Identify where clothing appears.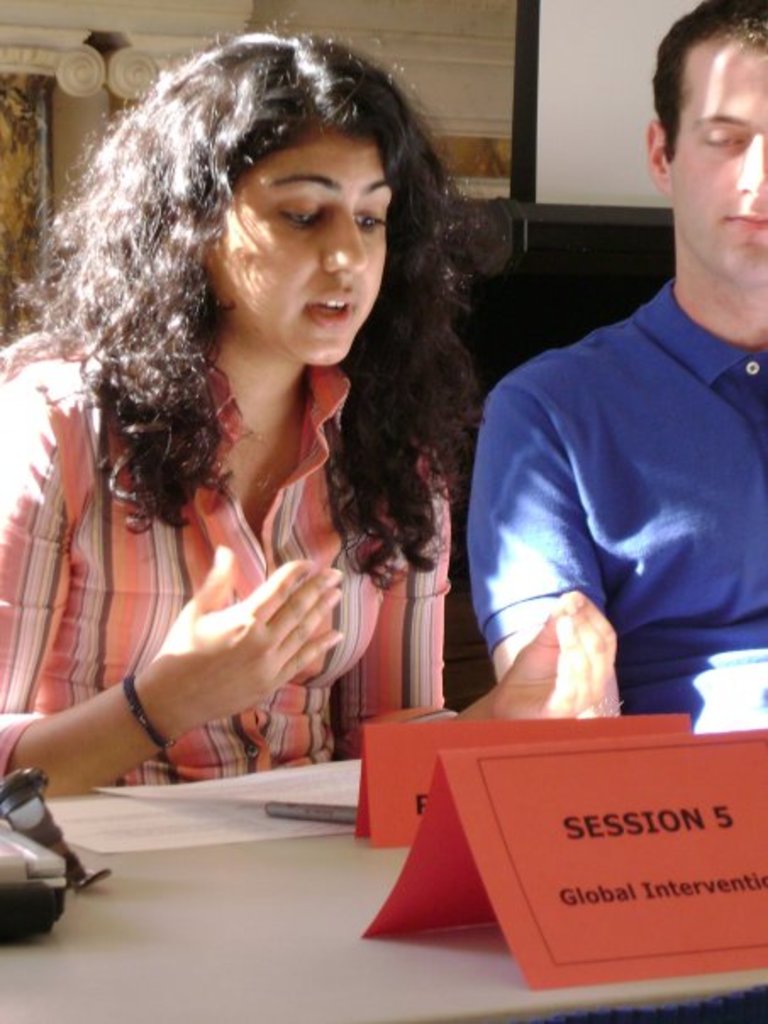
Appears at 459,268,766,753.
